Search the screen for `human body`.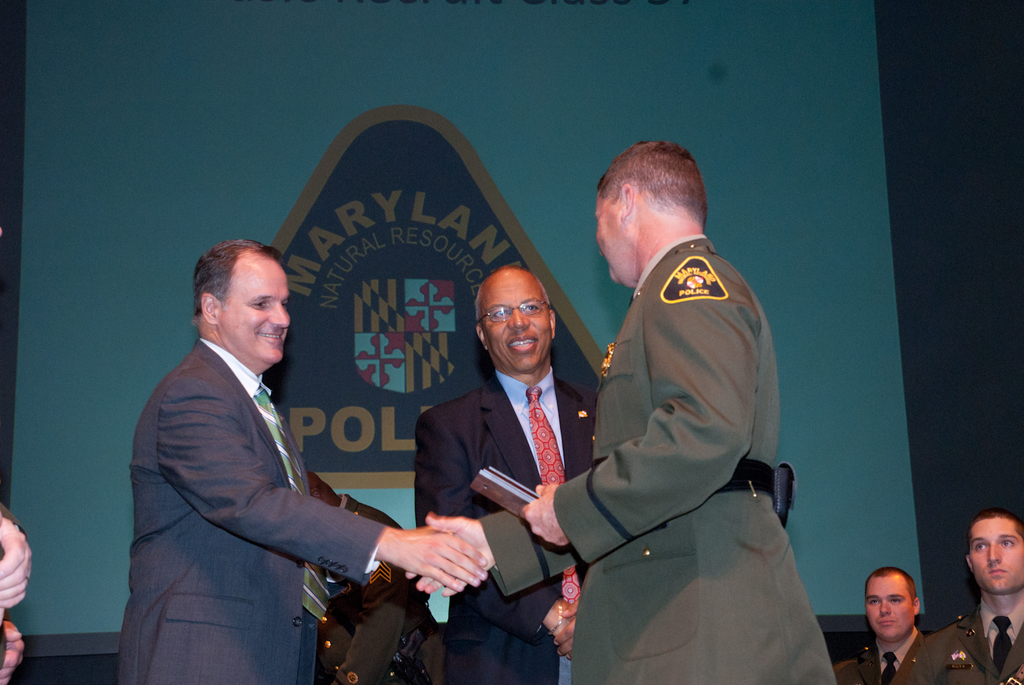
Found at pyautogui.locateOnScreen(119, 338, 487, 684).
